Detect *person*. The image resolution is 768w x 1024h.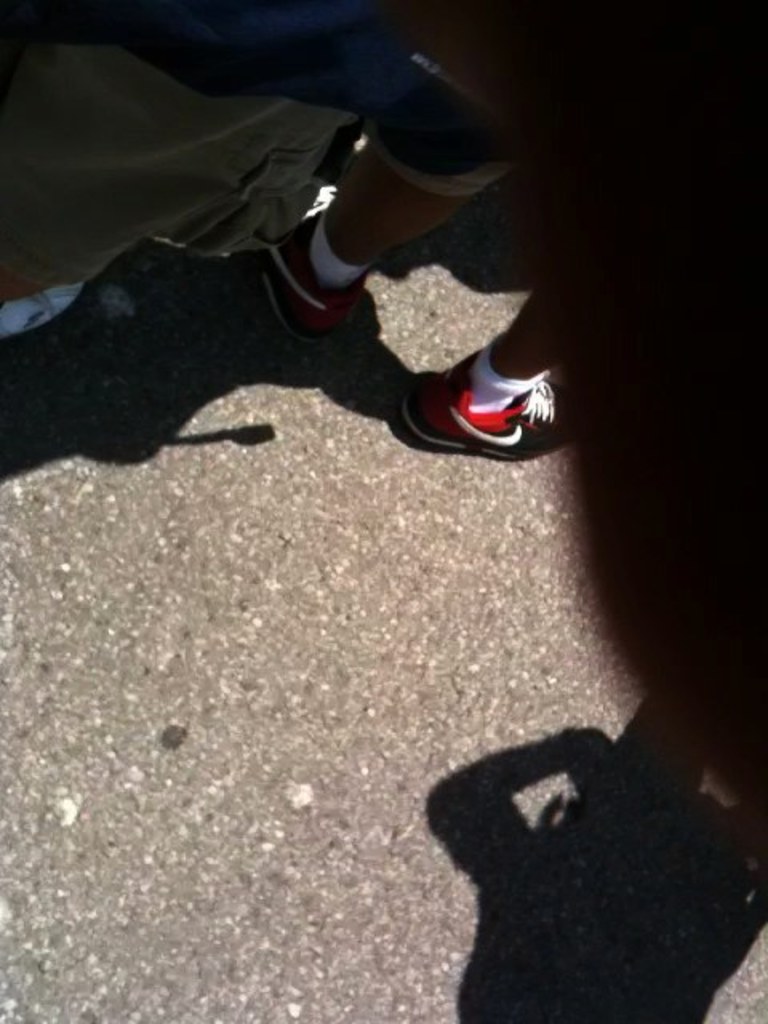
<region>0, 0, 558, 346</region>.
